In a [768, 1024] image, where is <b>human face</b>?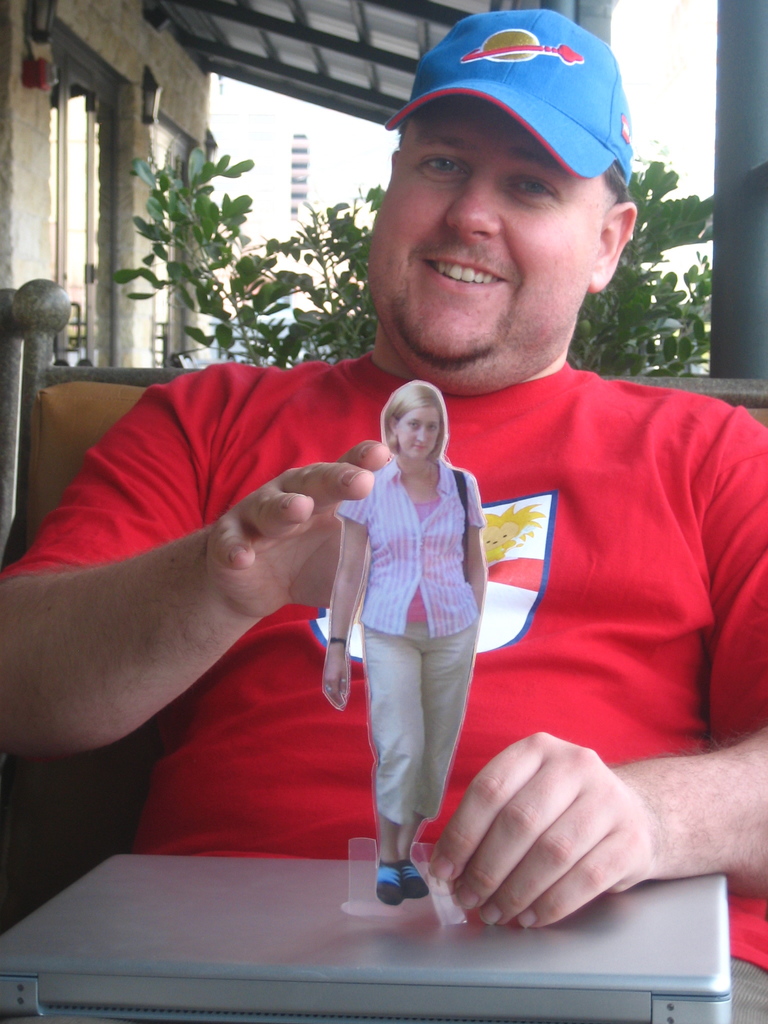
{"left": 367, "top": 106, "right": 605, "bottom": 362}.
